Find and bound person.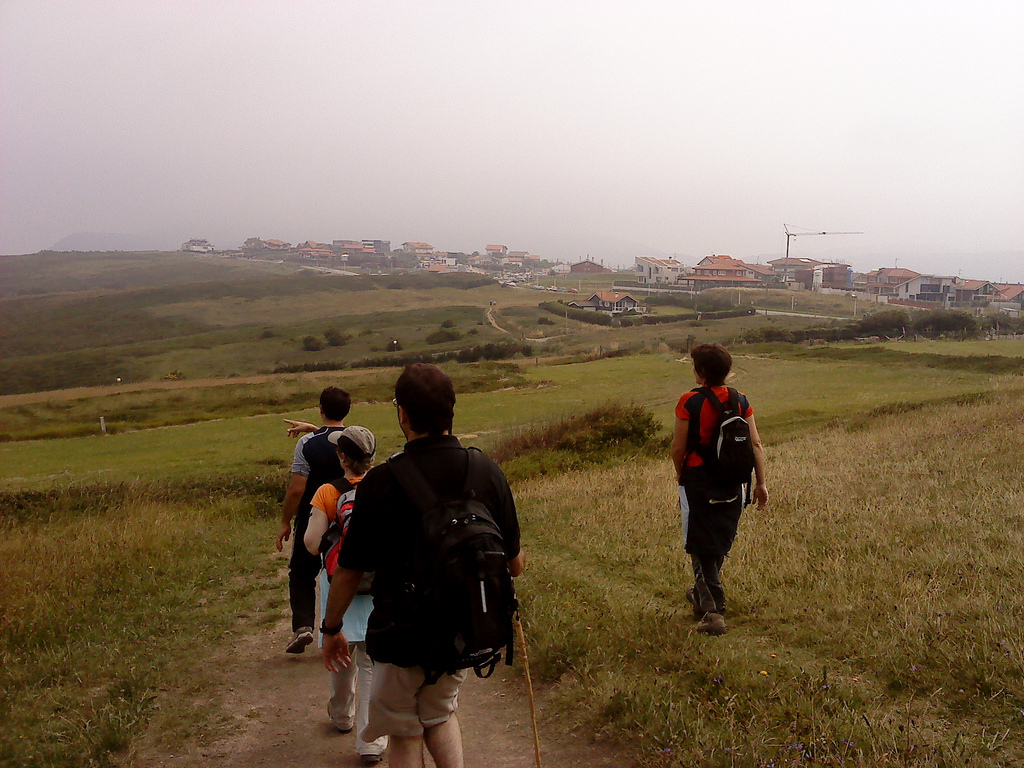
Bound: <bbox>671, 346, 763, 630</bbox>.
